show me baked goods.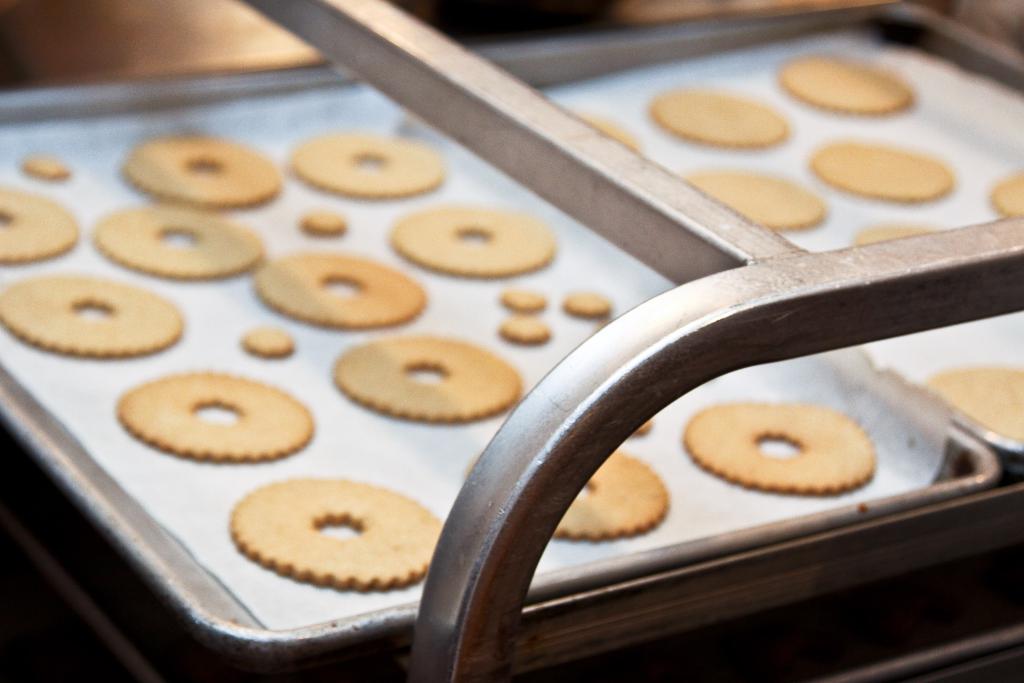
baked goods is here: select_region(227, 472, 440, 593).
